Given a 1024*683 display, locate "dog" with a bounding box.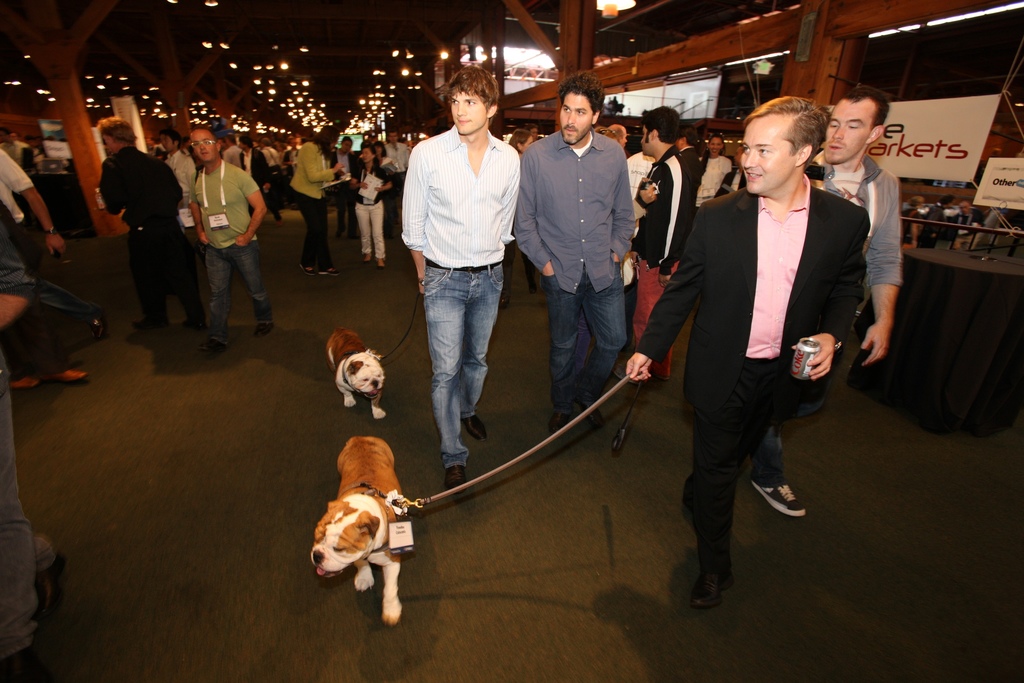
Located: left=322, top=324, right=397, bottom=416.
